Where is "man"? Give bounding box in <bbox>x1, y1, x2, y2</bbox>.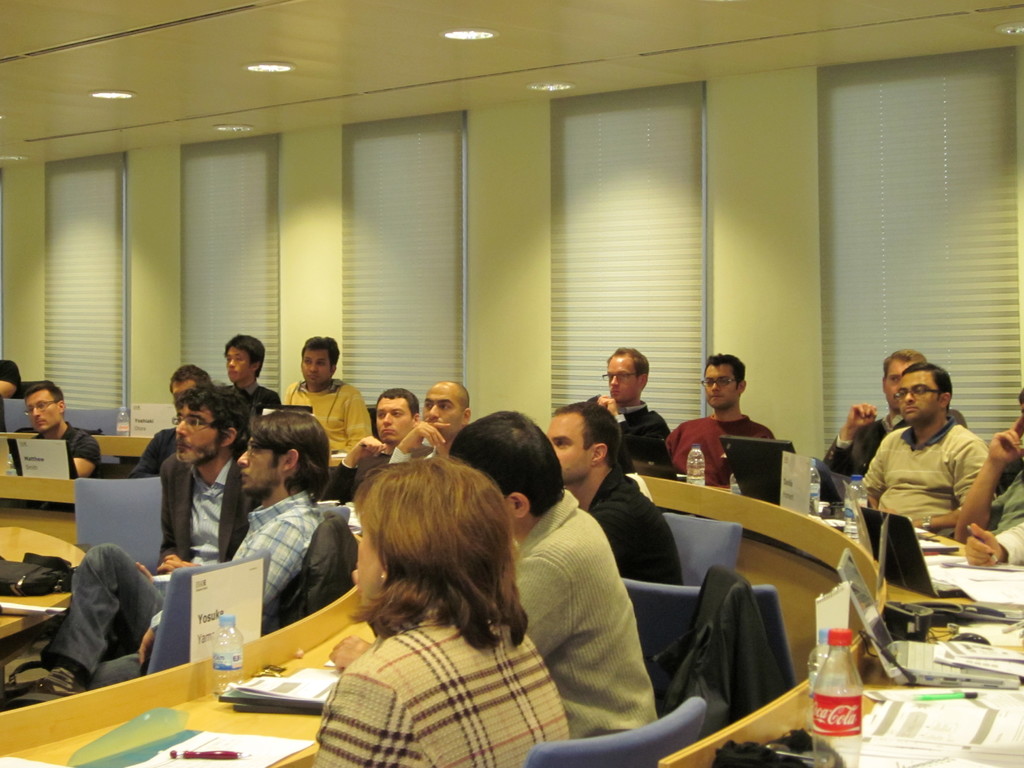
<bbox>149, 385, 263, 573</bbox>.
